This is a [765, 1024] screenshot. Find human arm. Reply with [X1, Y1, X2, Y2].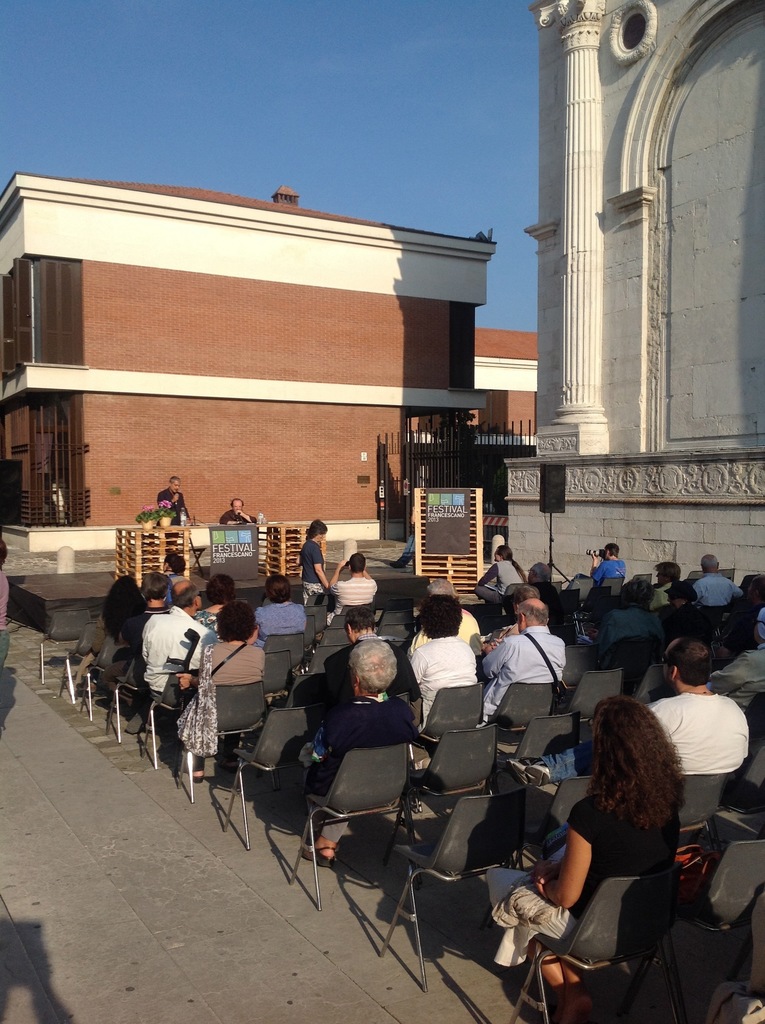
[328, 555, 345, 595].
